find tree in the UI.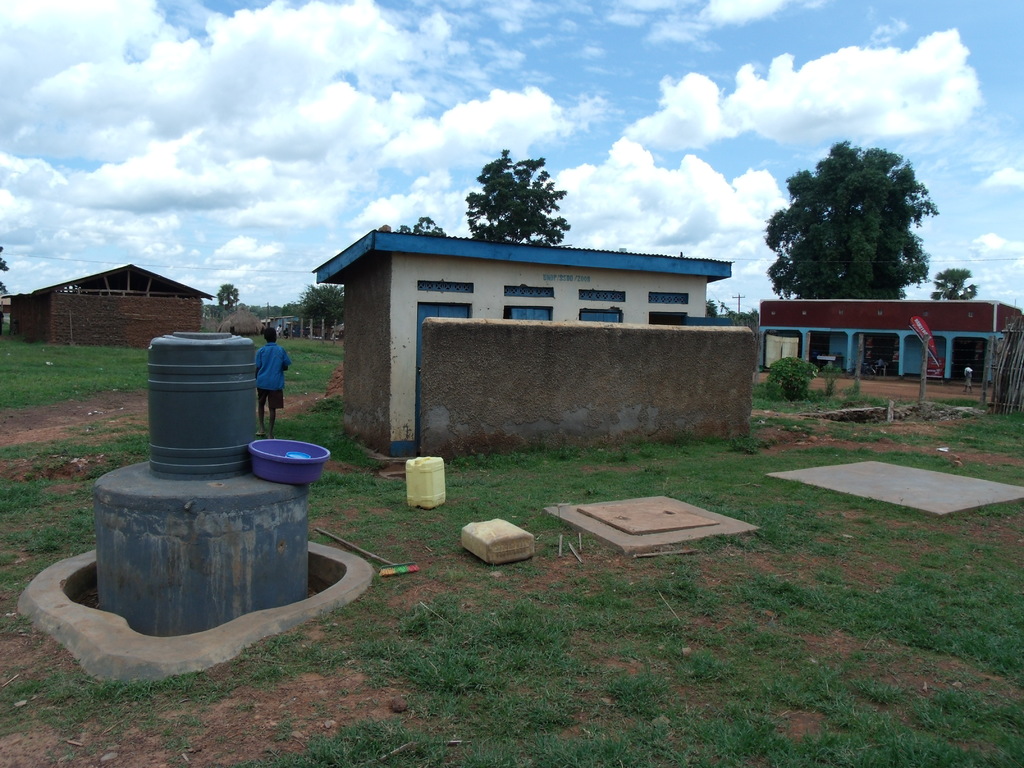
UI element at l=292, t=282, r=345, b=331.
